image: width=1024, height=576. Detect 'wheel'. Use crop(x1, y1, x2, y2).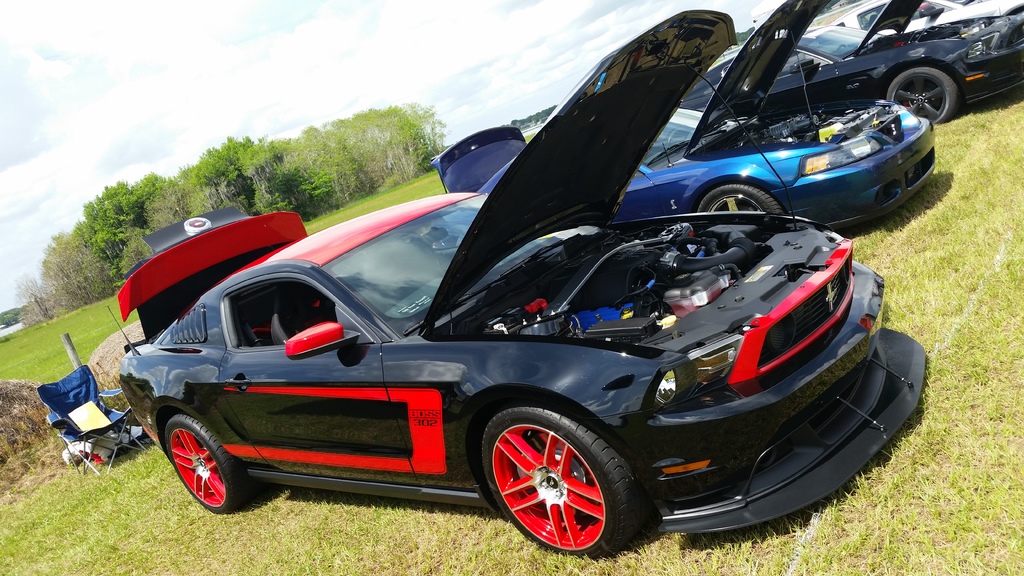
crop(834, 42, 850, 51).
